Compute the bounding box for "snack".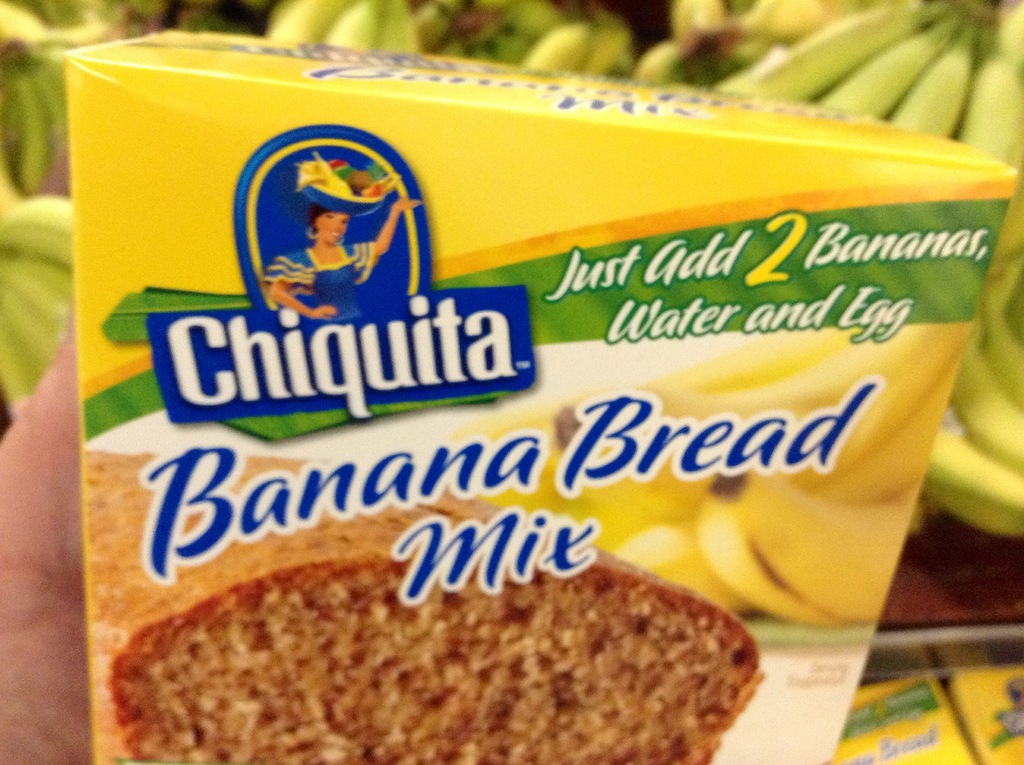
<region>79, 447, 766, 764</region>.
